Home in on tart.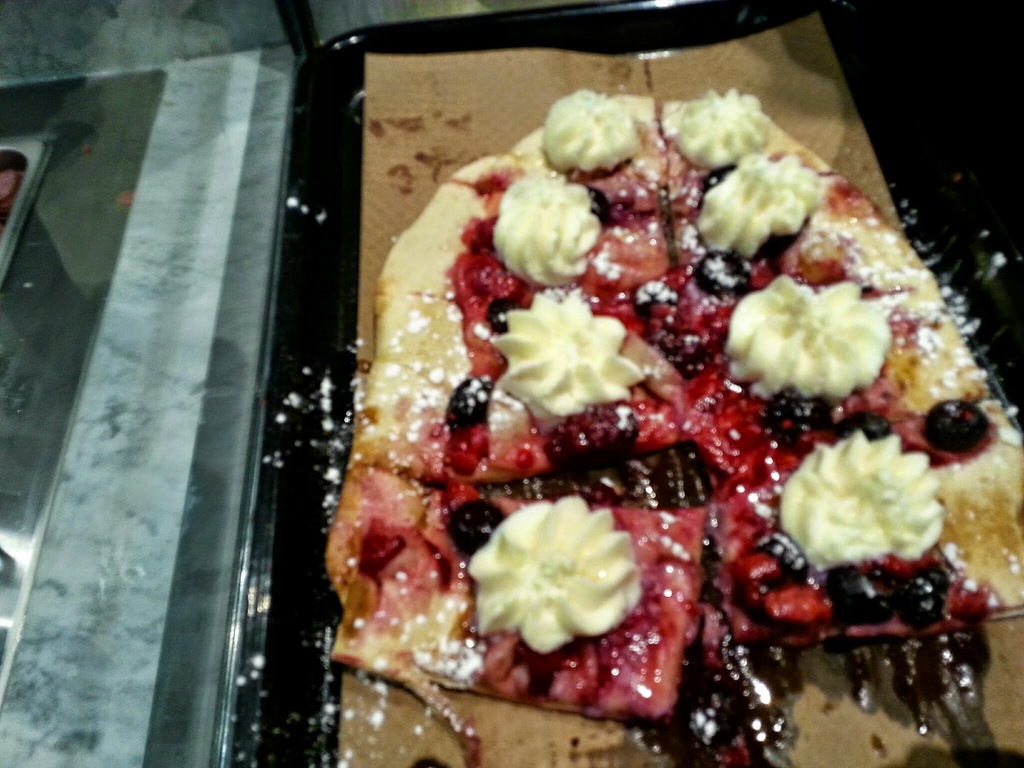
Homed in at (271, 42, 995, 760).
